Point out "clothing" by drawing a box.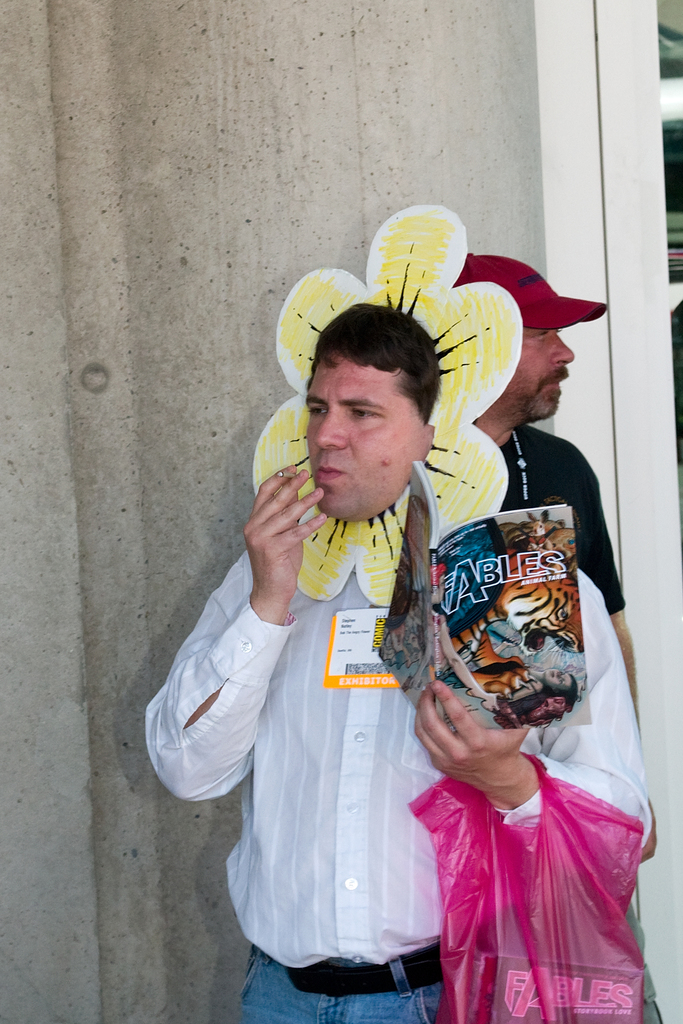
{"left": 143, "top": 550, "right": 650, "bottom": 1023}.
